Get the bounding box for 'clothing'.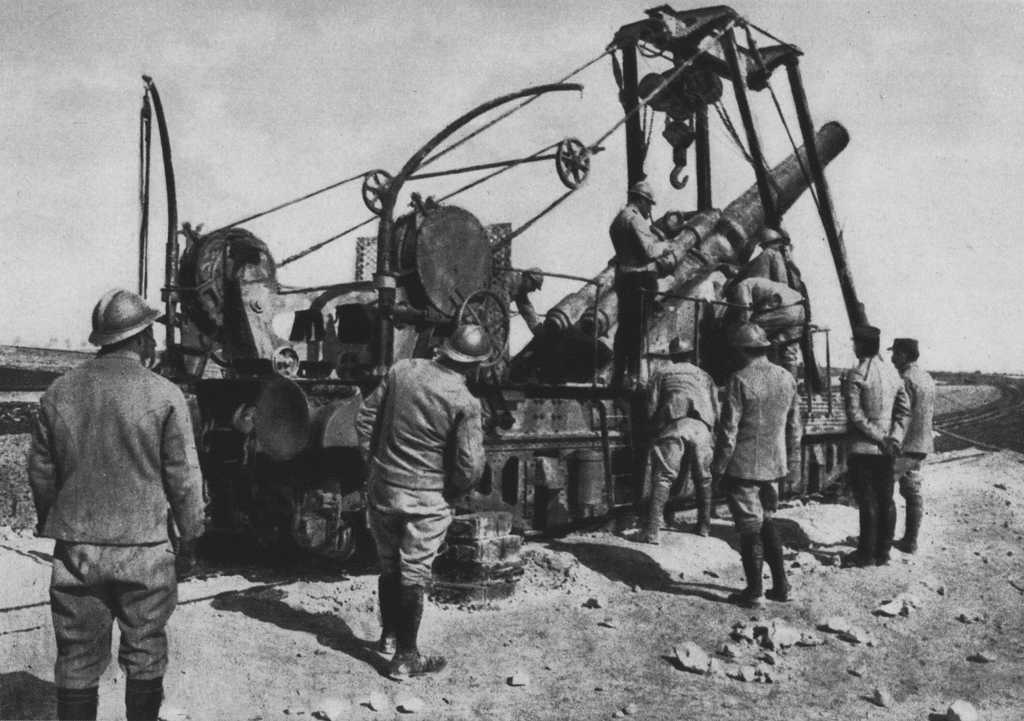
745,247,787,283.
